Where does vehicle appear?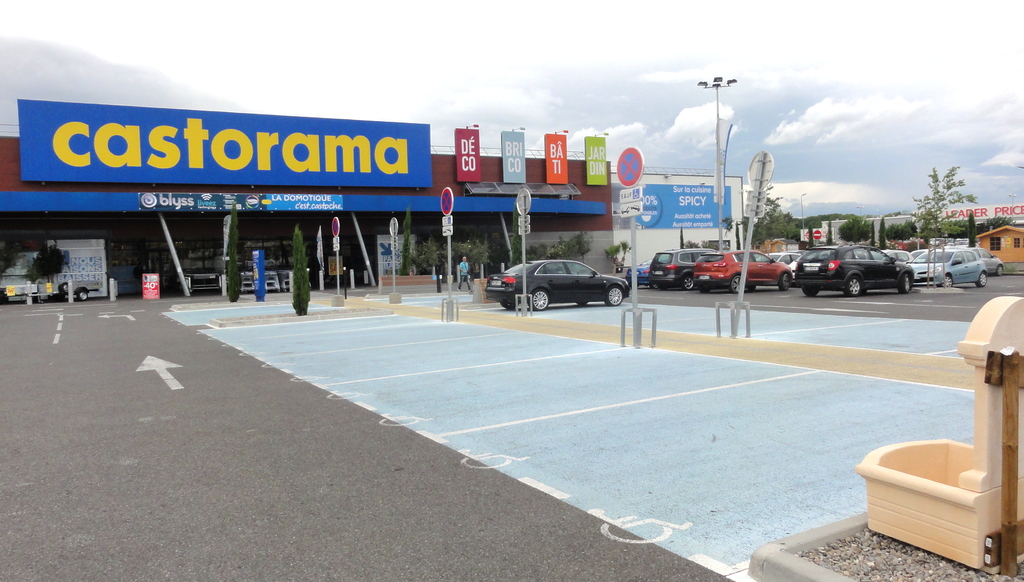
Appears at <box>694,249,796,294</box>.
